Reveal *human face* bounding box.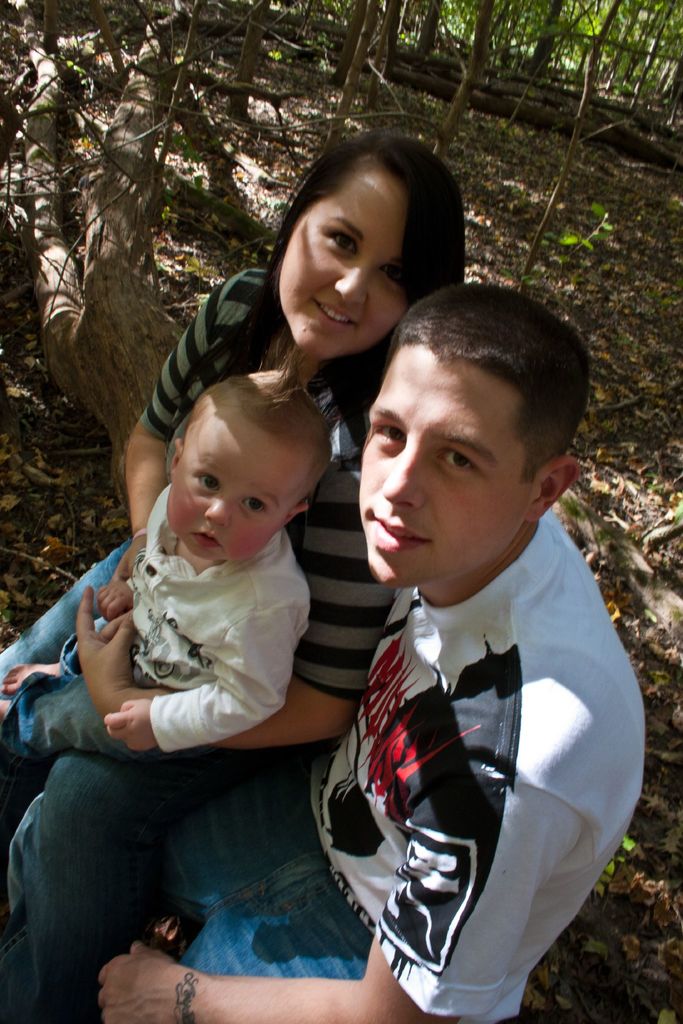
Revealed: left=166, top=433, right=288, bottom=567.
